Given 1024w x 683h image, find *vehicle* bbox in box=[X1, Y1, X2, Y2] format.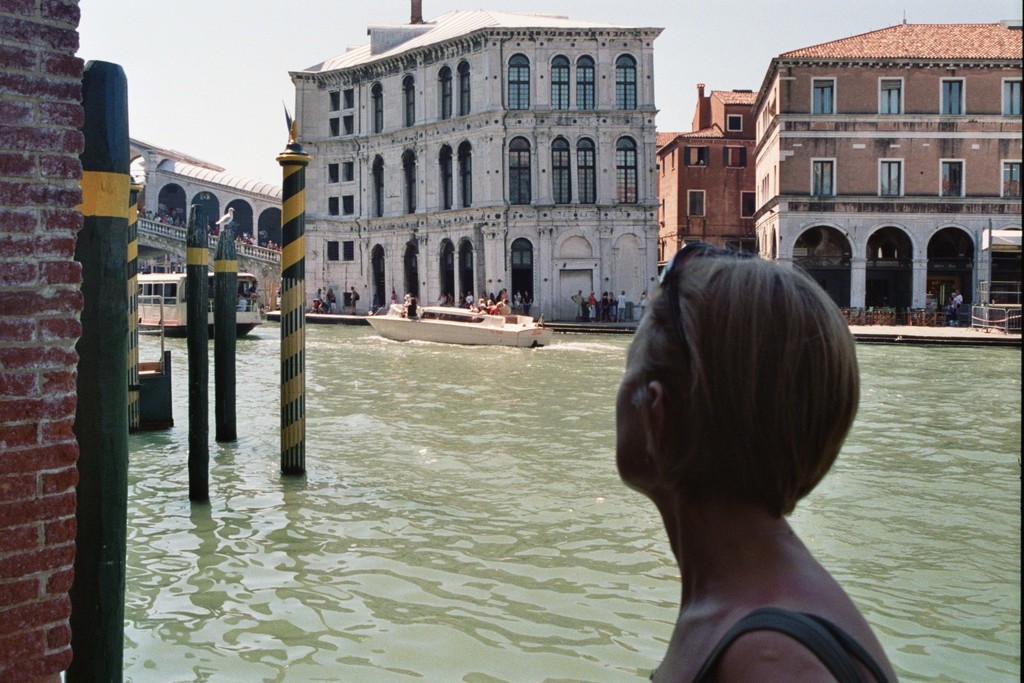
box=[132, 267, 262, 339].
